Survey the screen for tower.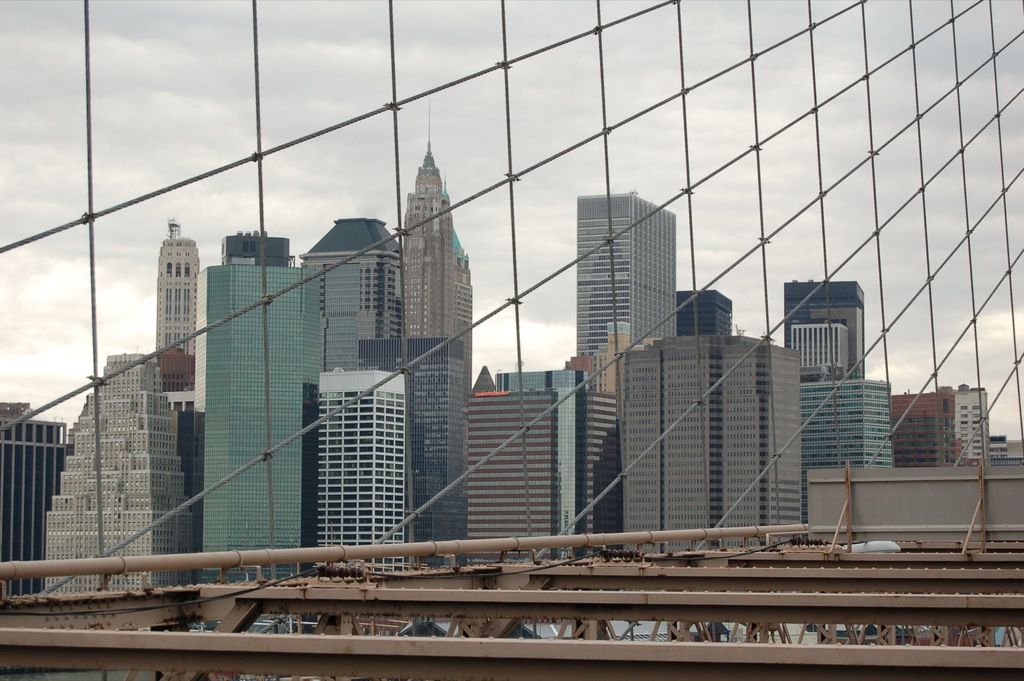
Survey found: left=890, top=388, right=947, bottom=459.
